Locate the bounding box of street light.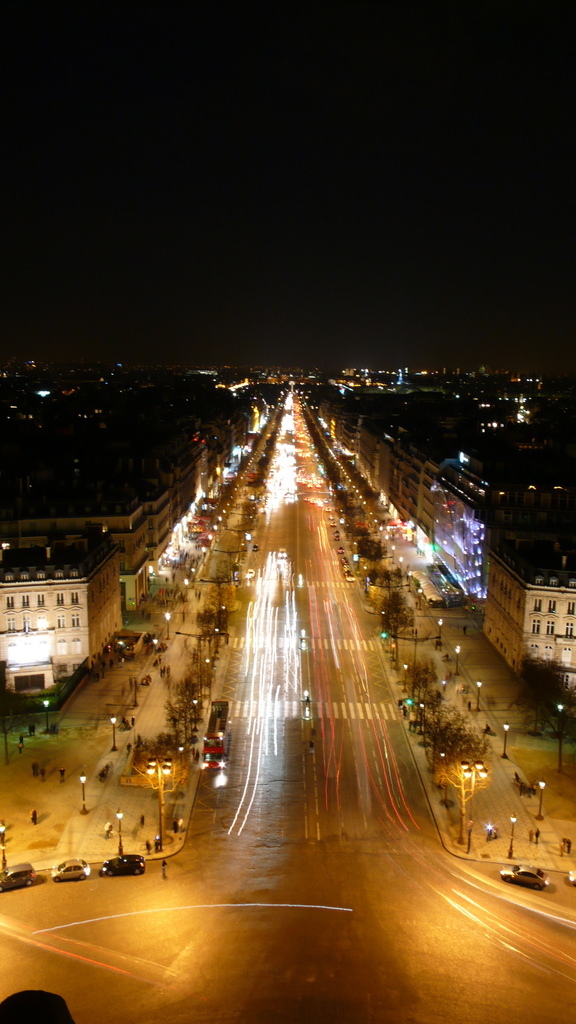
Bounding box: crop(165, 612, 170, 638).
